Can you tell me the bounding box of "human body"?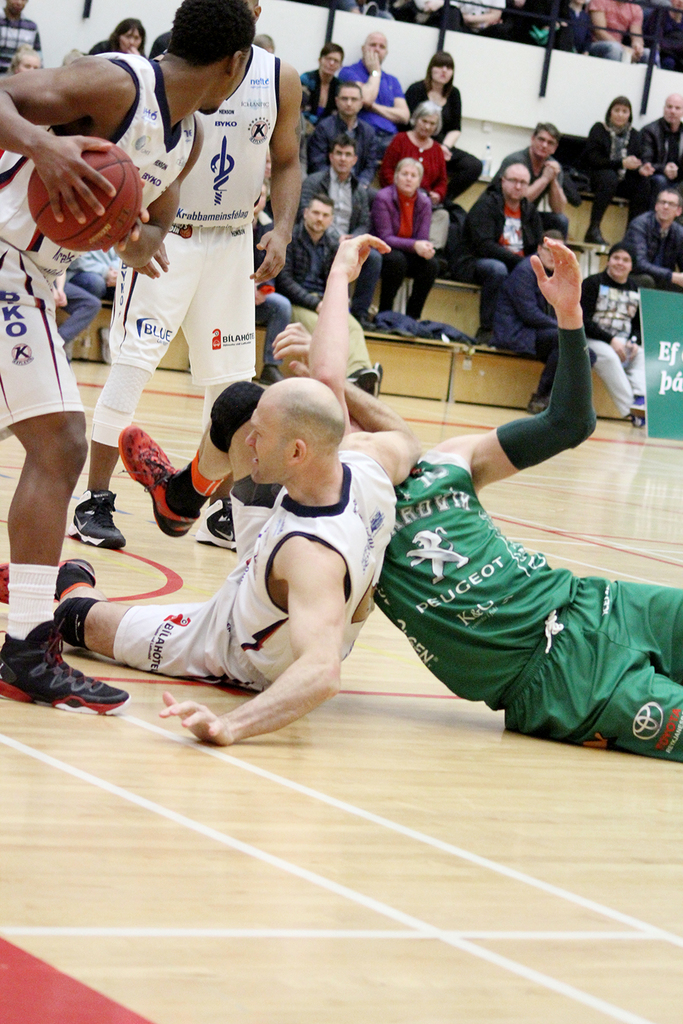
492 142 579 237.
